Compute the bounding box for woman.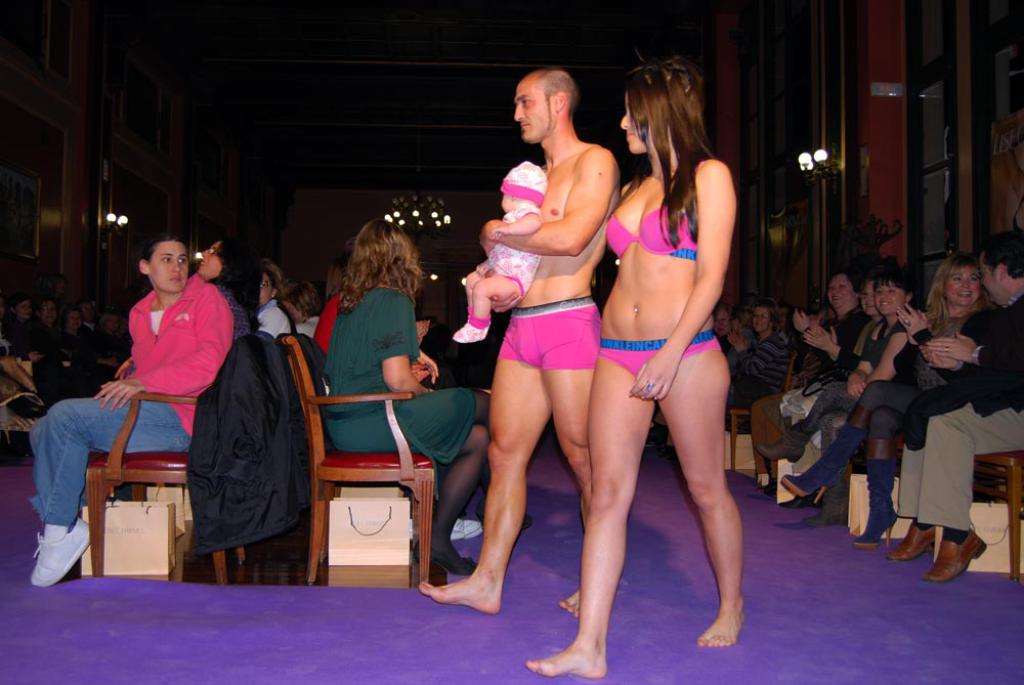
[left=780, top=248, right=998, bottom=555].
